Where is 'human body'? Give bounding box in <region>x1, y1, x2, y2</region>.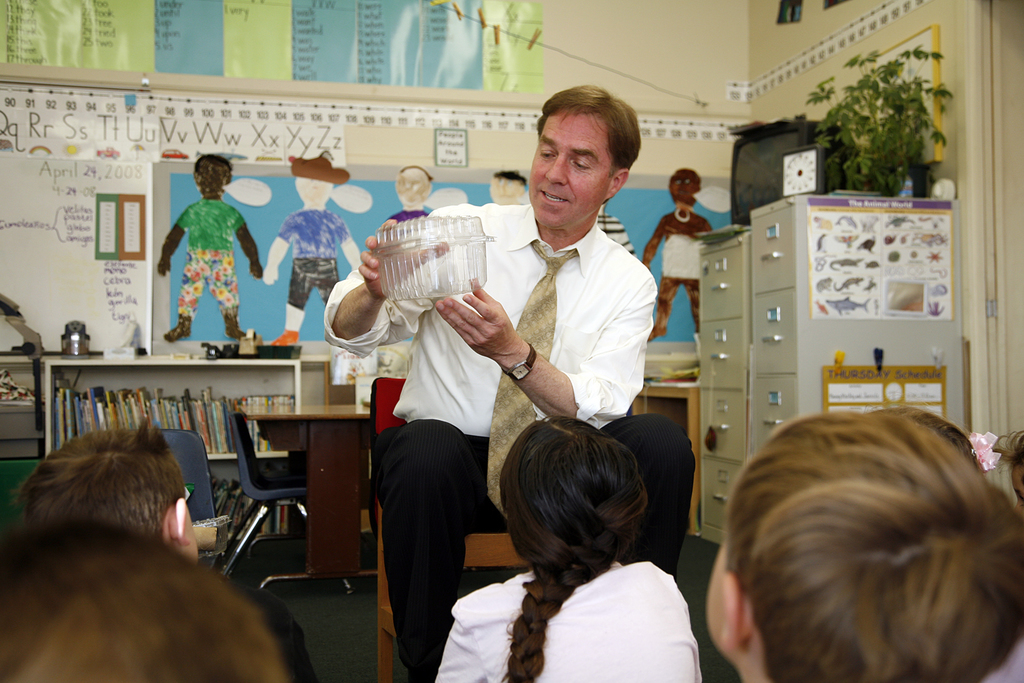
<region>639, 172, 719, 307</region>.
